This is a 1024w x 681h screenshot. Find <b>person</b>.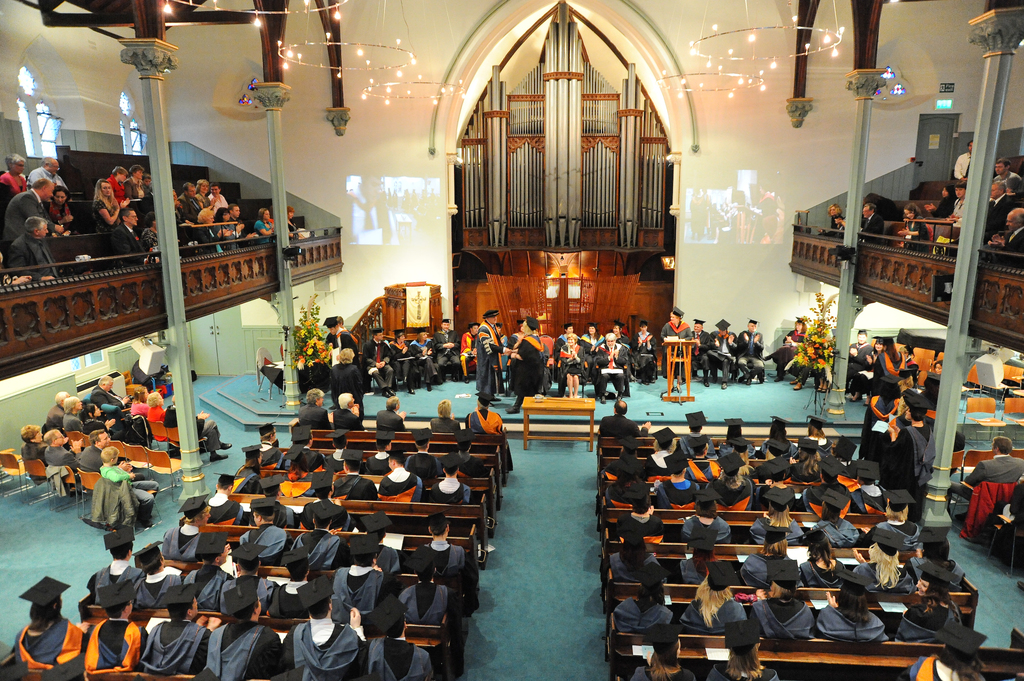
Bounding box: [x1=166, y1=394, x2=232, y2=461].
